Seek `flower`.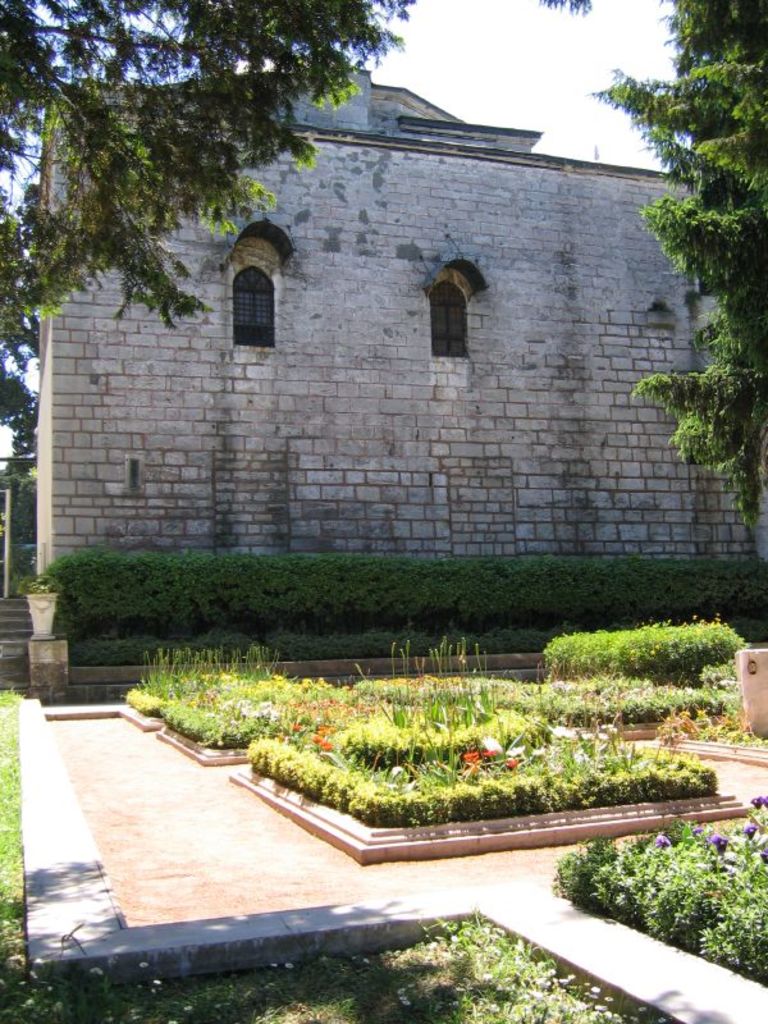
[742, 822, 753, 840].
